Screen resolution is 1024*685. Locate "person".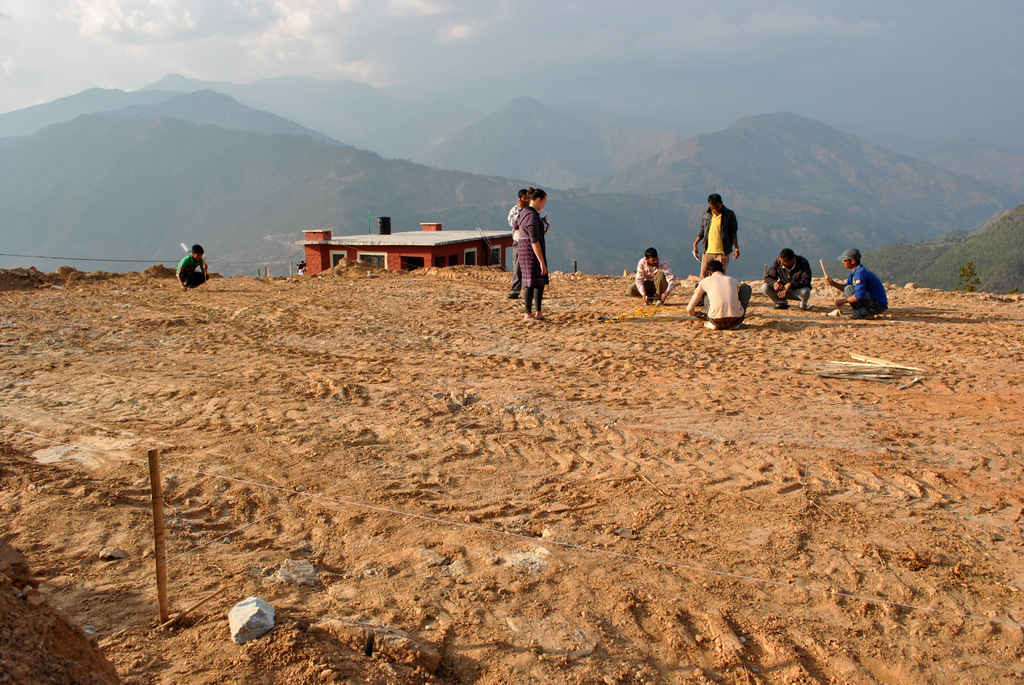
rect(760, 244, 817, 306).
